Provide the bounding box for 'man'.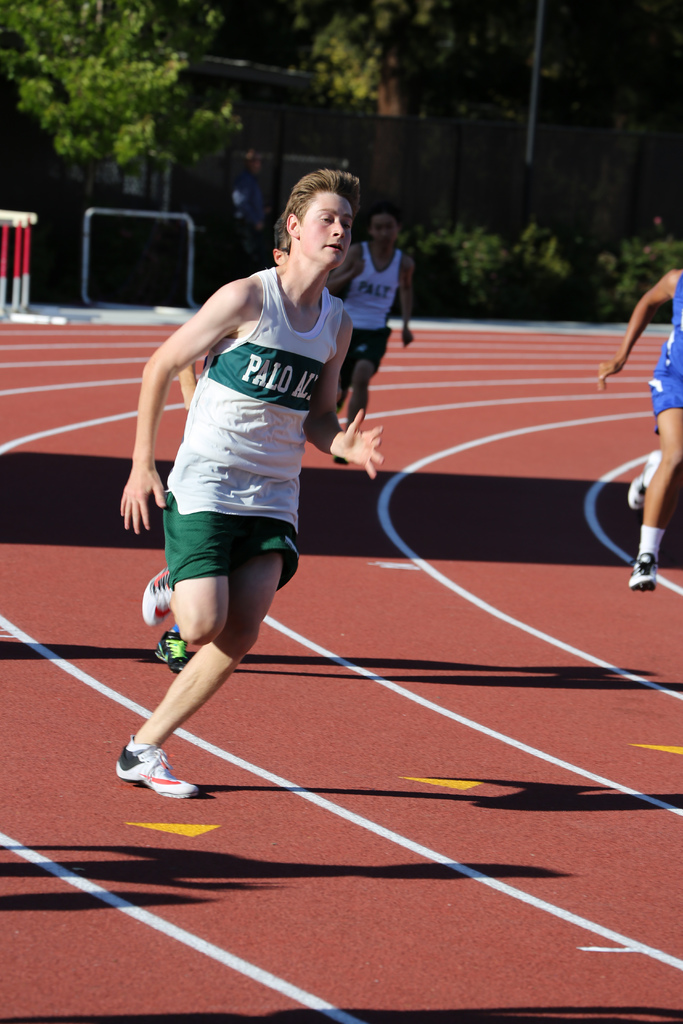
box(329, 200, 417, 433).
